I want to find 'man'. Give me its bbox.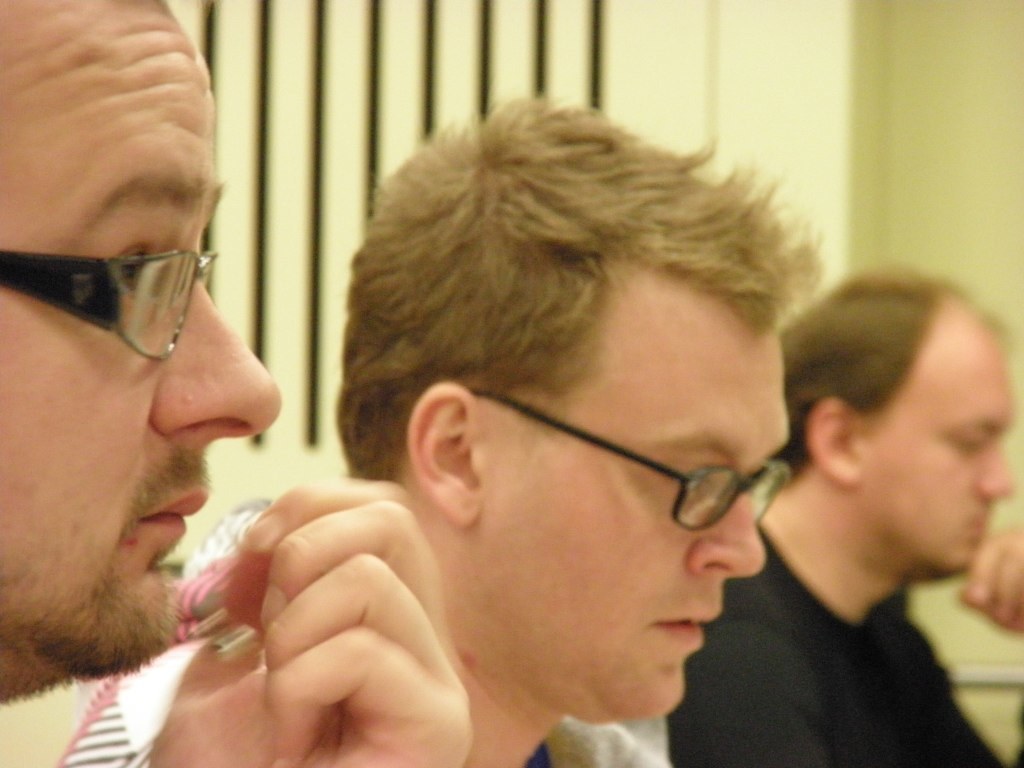
x1=694, y1=250, x2=1023, y2=749.
